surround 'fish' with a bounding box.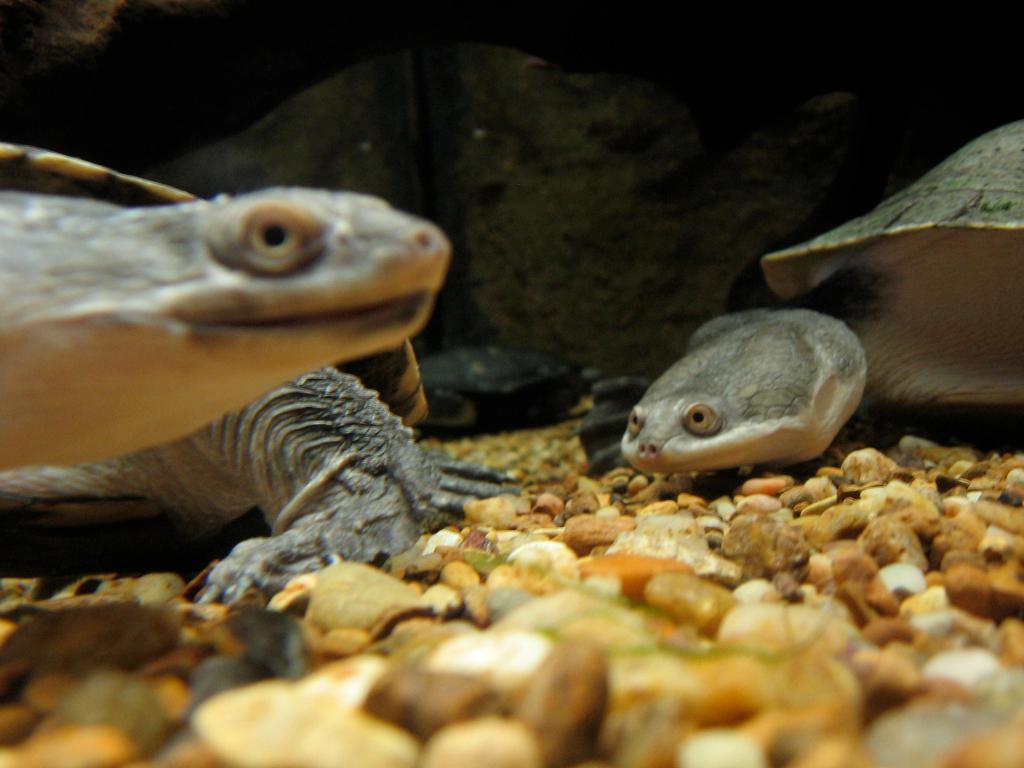
<box>616,309,874,494</box>.
